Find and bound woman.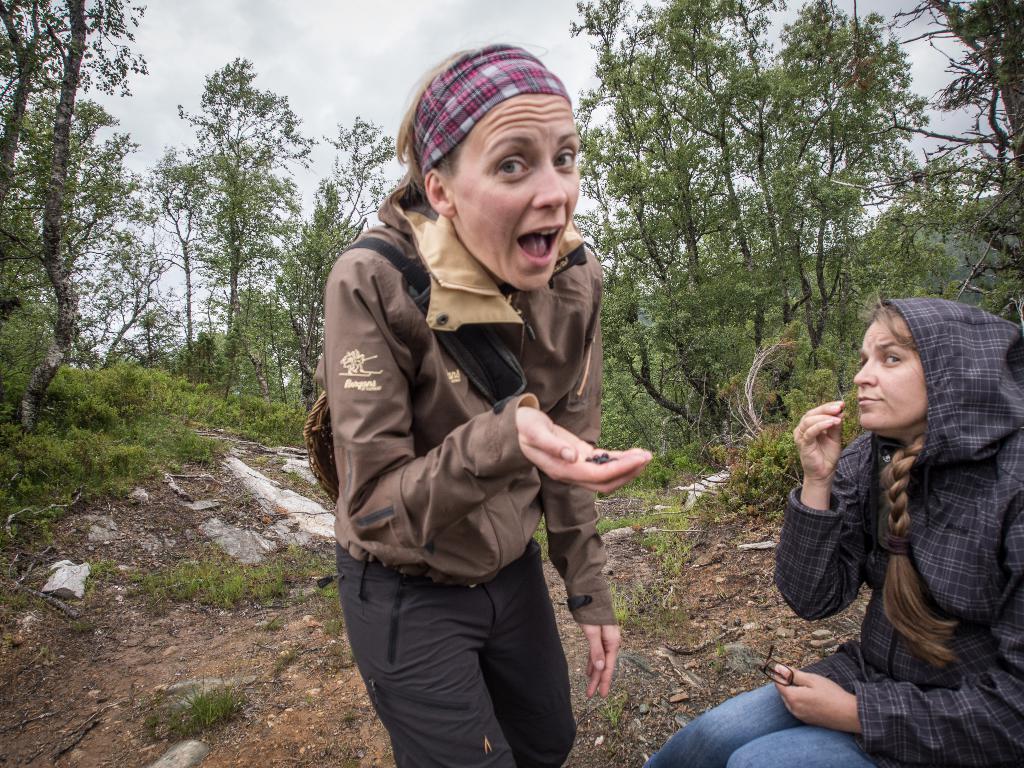
Bound: {"left": 312, "top": 76, "right": 667, "bottom": 767}.
